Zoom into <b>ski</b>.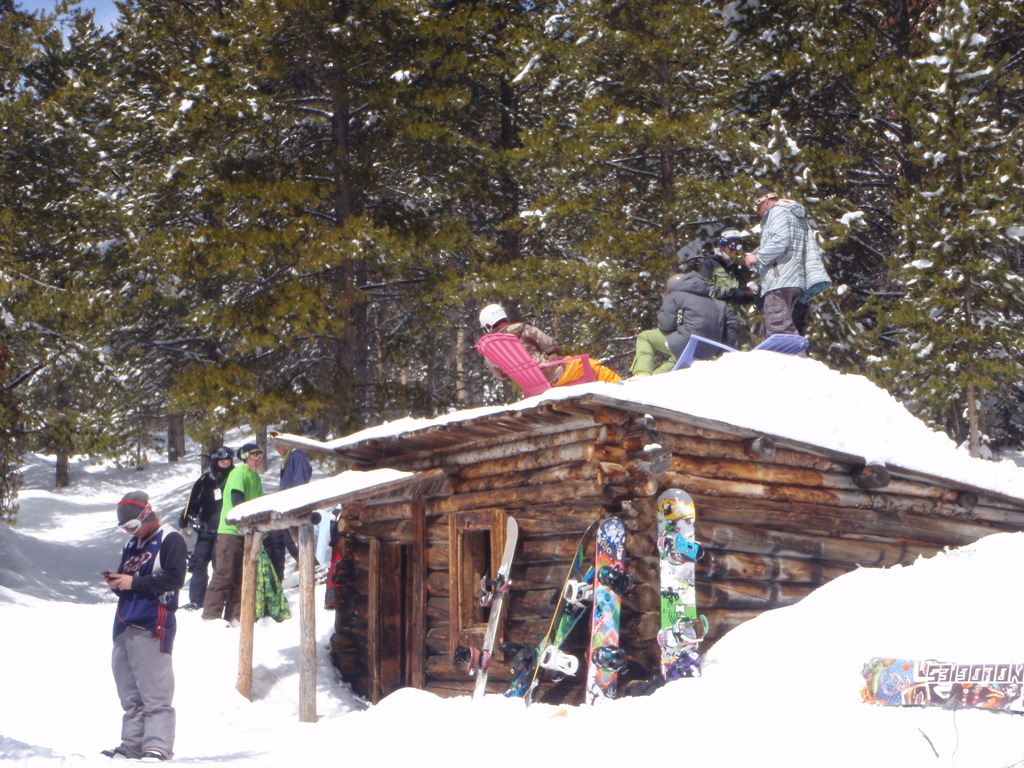
Zoom target: bbox=[456, 514, 523, 705].
